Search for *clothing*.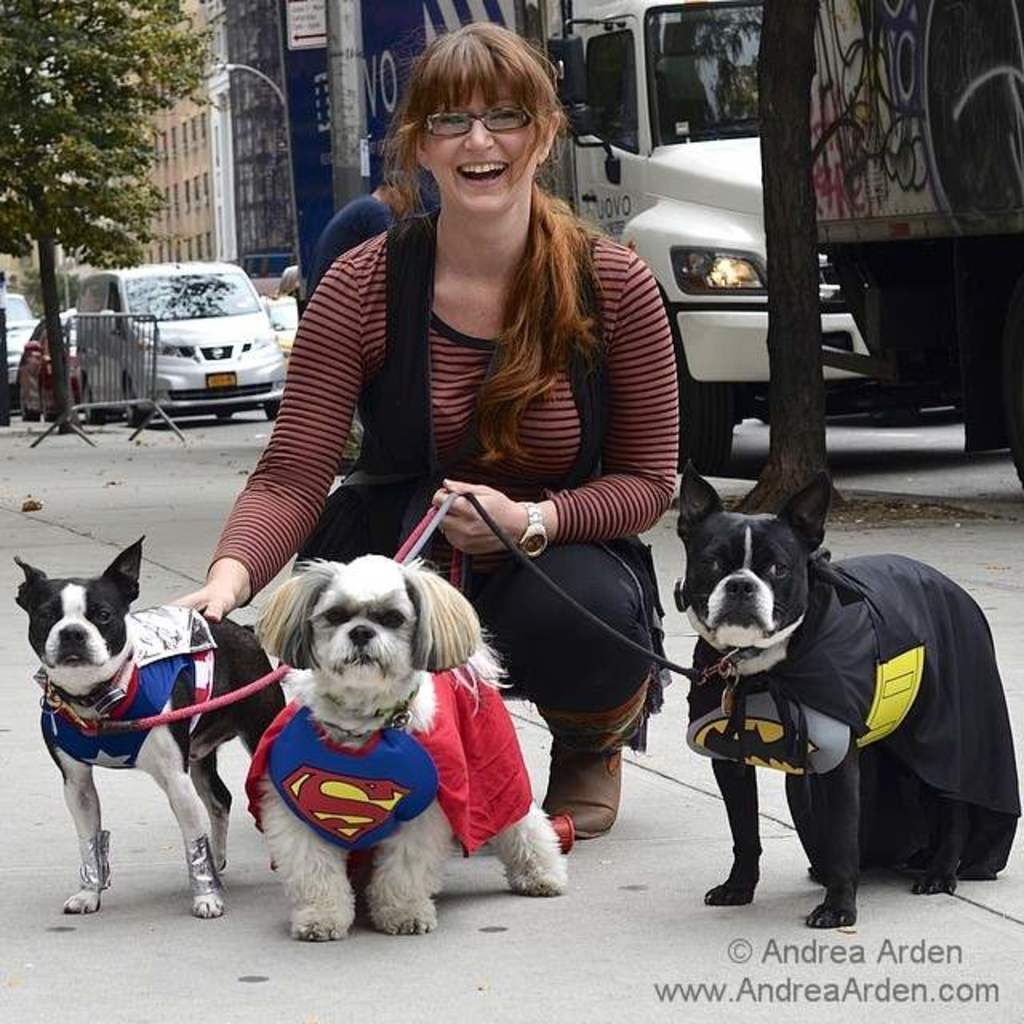
Found at bbox(218, 178, 638, 762).
